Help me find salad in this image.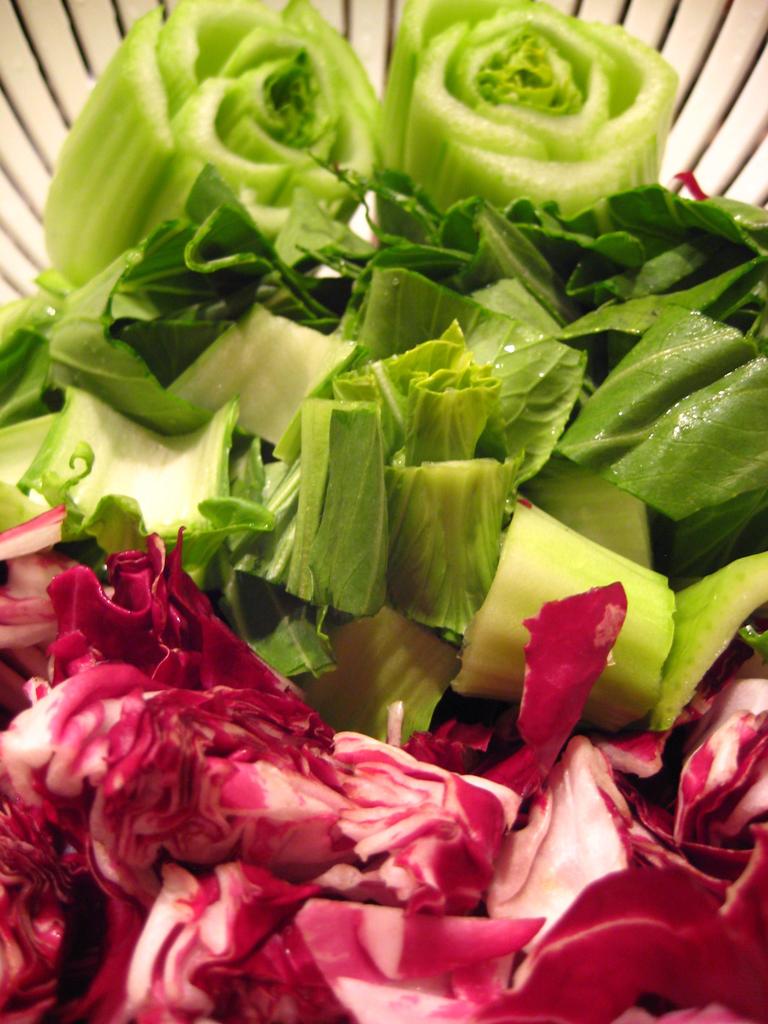
Found it: detection(0, 0, 767, 1023).
